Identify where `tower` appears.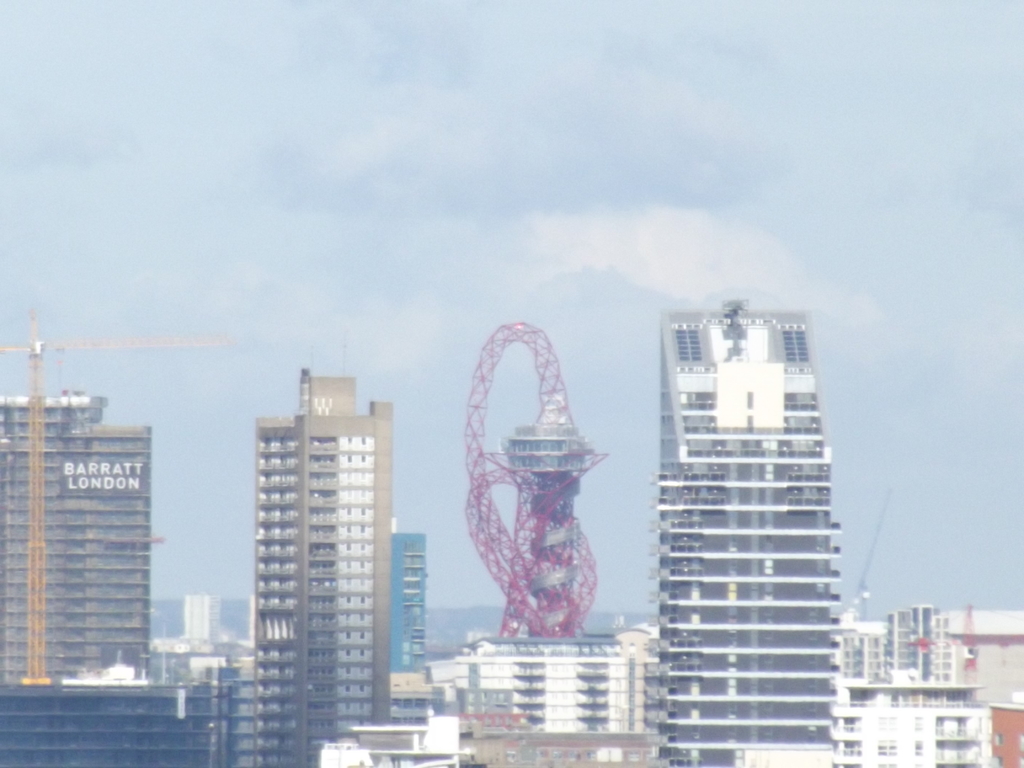
Appears at 252 379 388 767.
